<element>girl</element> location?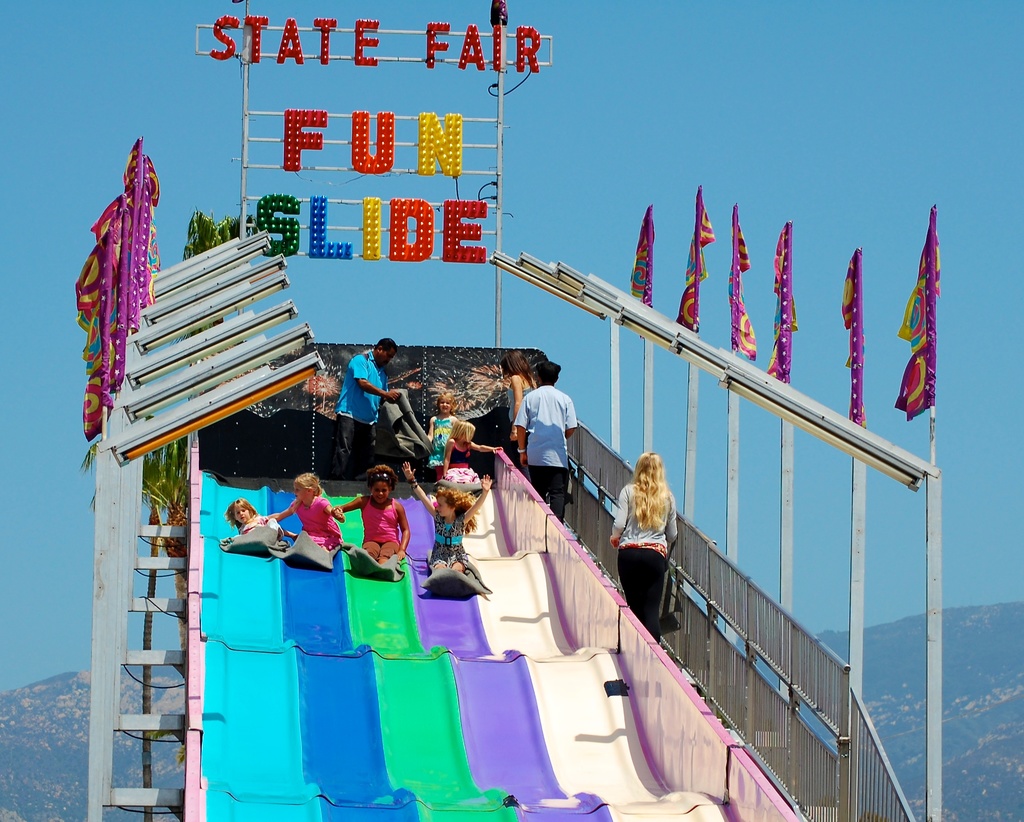
x1=266, y1=473, x2=342, y2=550
